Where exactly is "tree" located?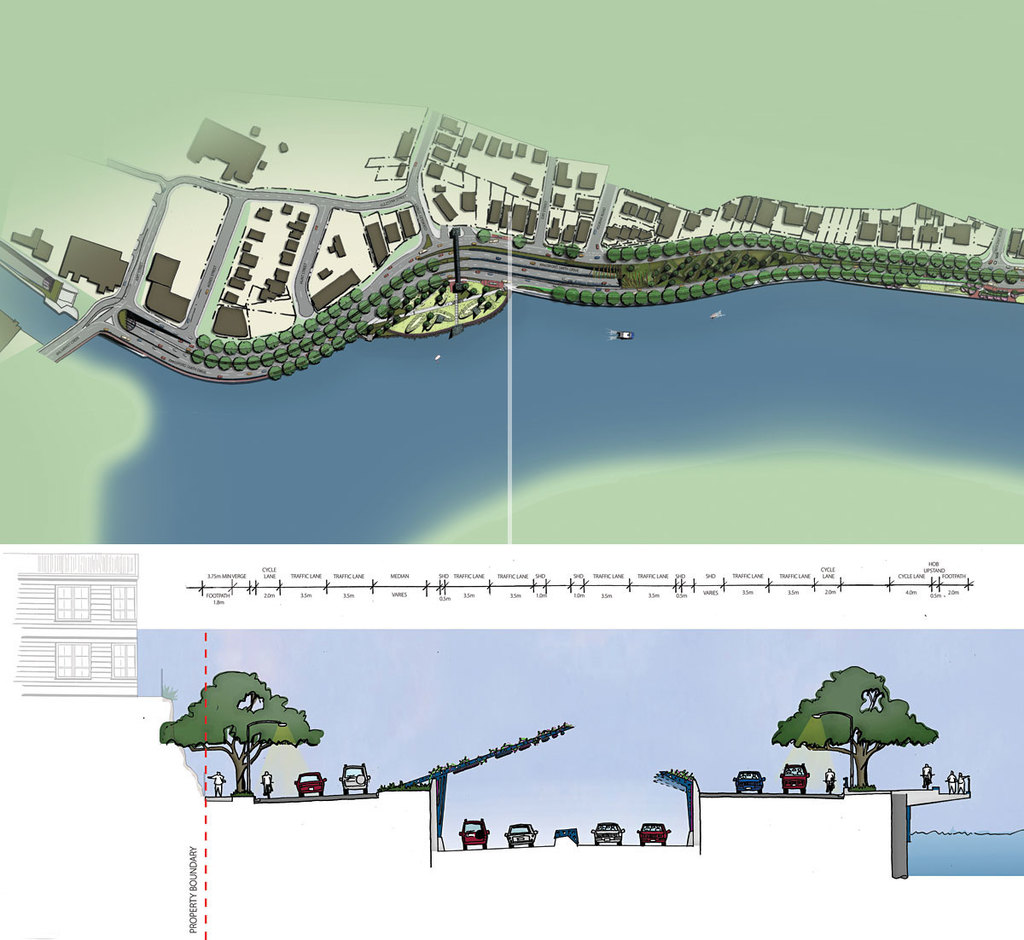
Its bounding box is box=[768, 663, 934, 783].
